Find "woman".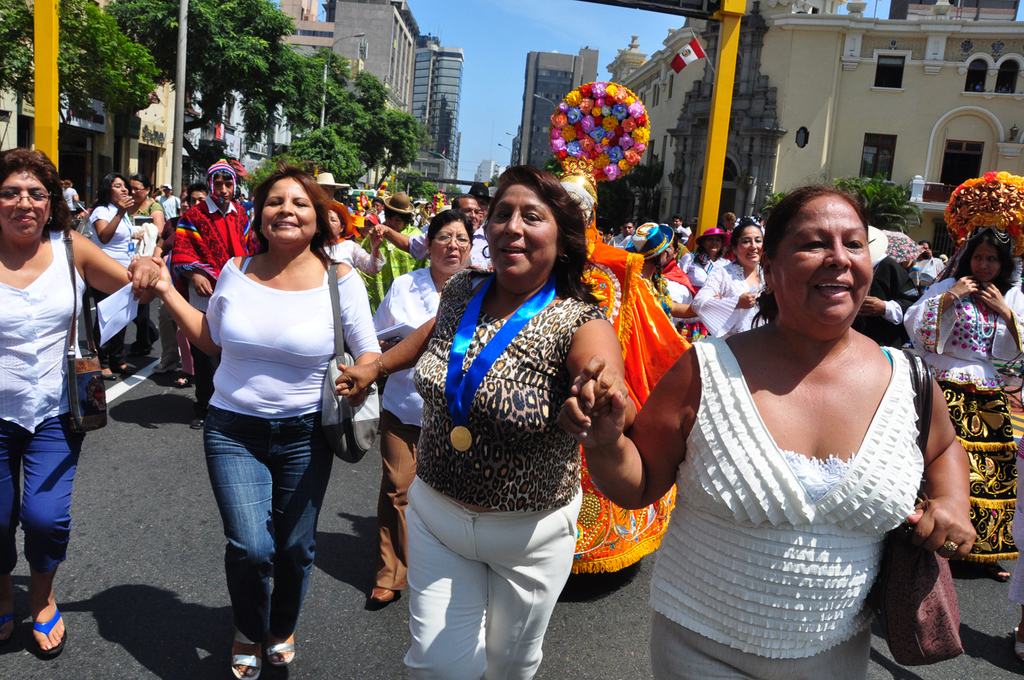
box=[372, 213, 471, 608].
